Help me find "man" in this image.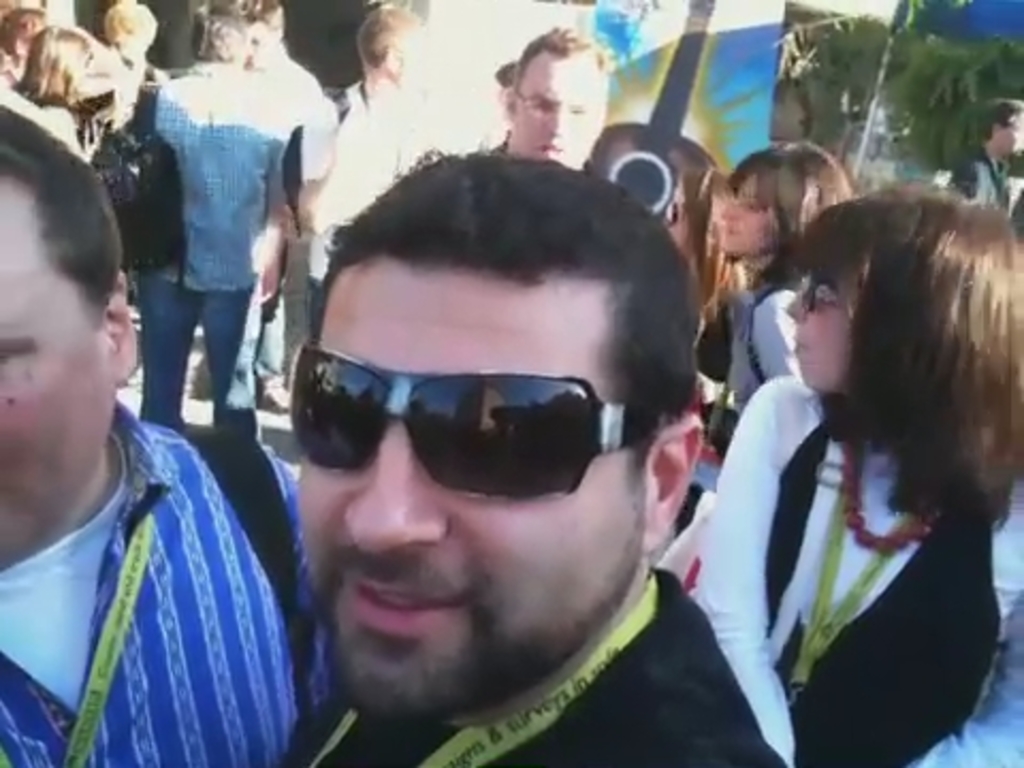
Found it: locate(292, 143, 791, 766).
